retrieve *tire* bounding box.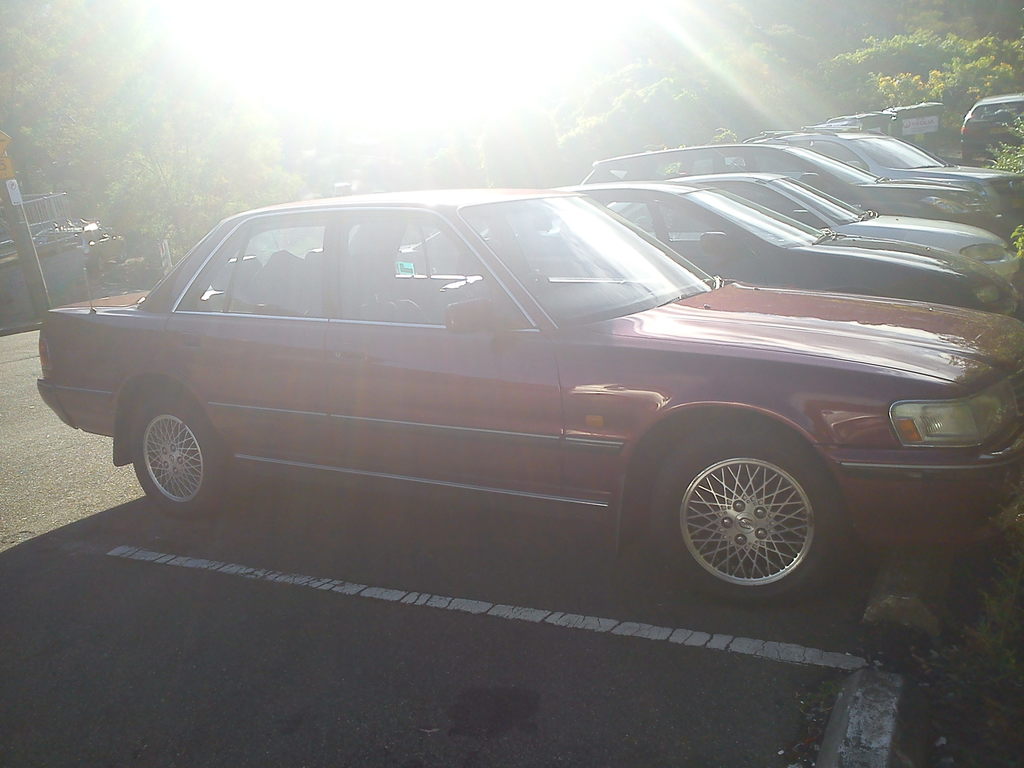
Bounding box: (131,387,230,516).
